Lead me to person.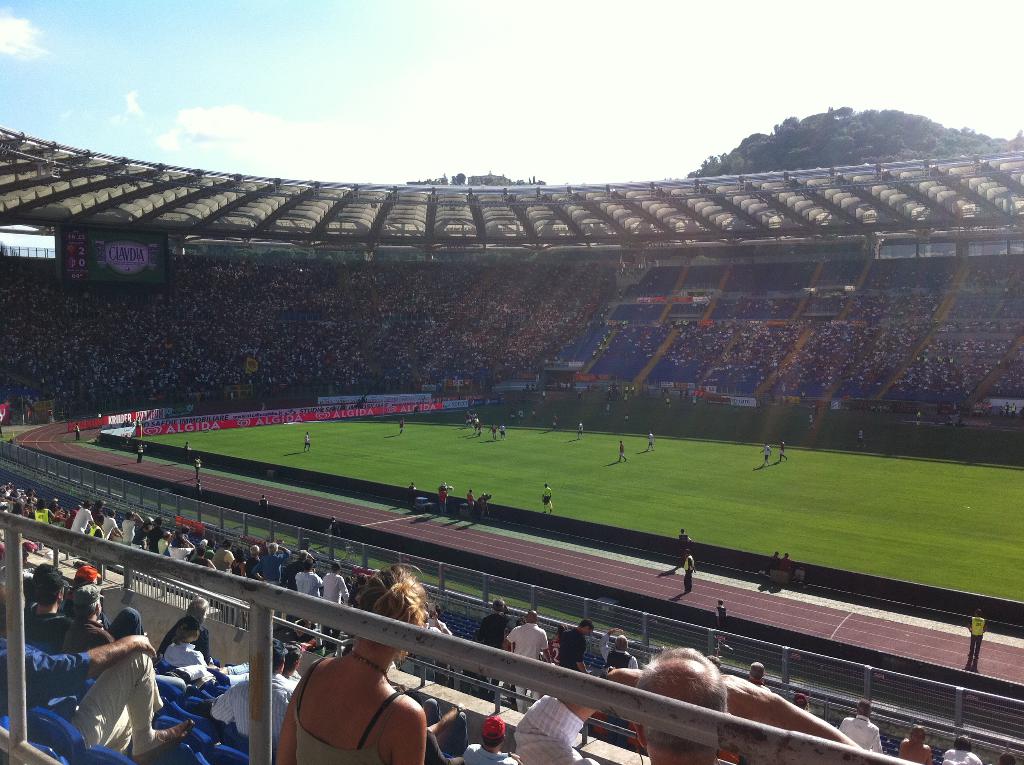
Lead to (543, 482, 556, 513).
